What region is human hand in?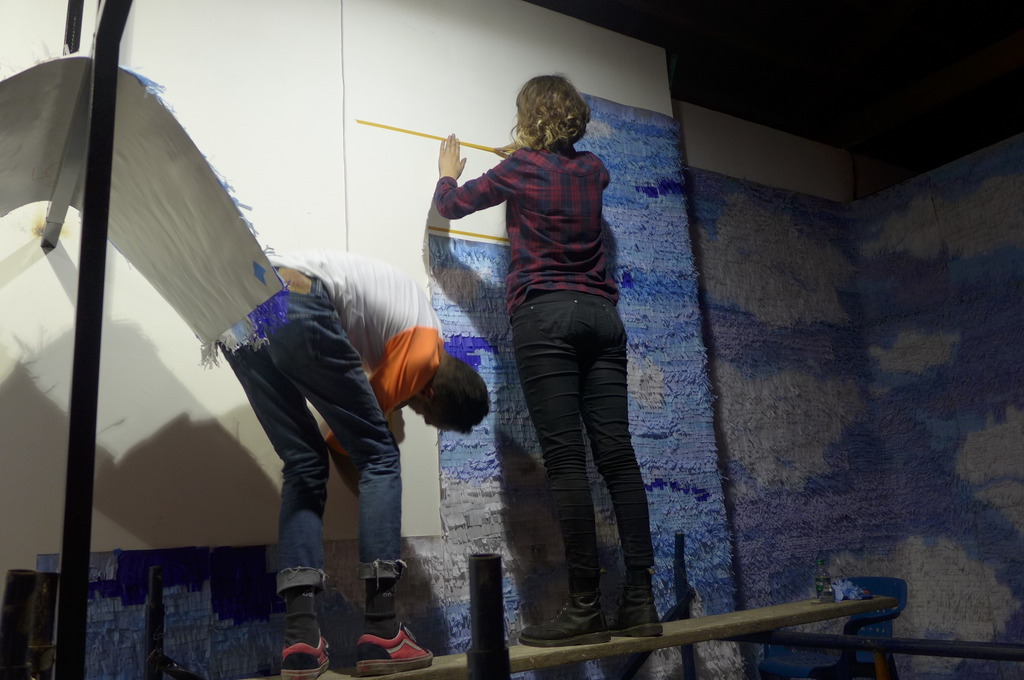
x1=493, y1=139, x2=522, y2=155.
